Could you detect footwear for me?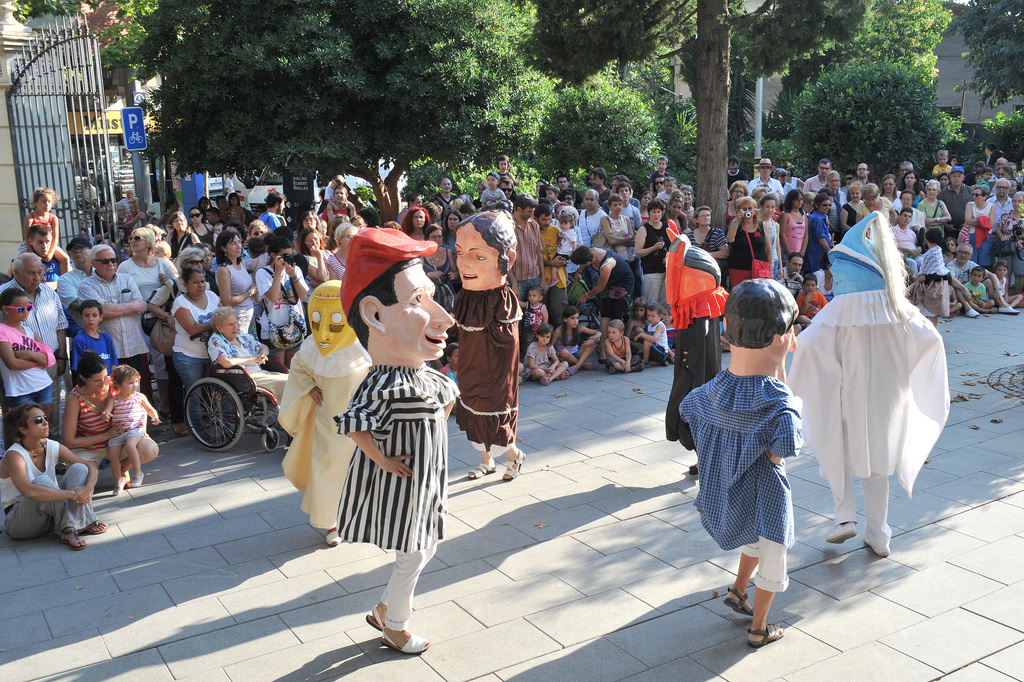
Detection result: [113,473,127,495].
